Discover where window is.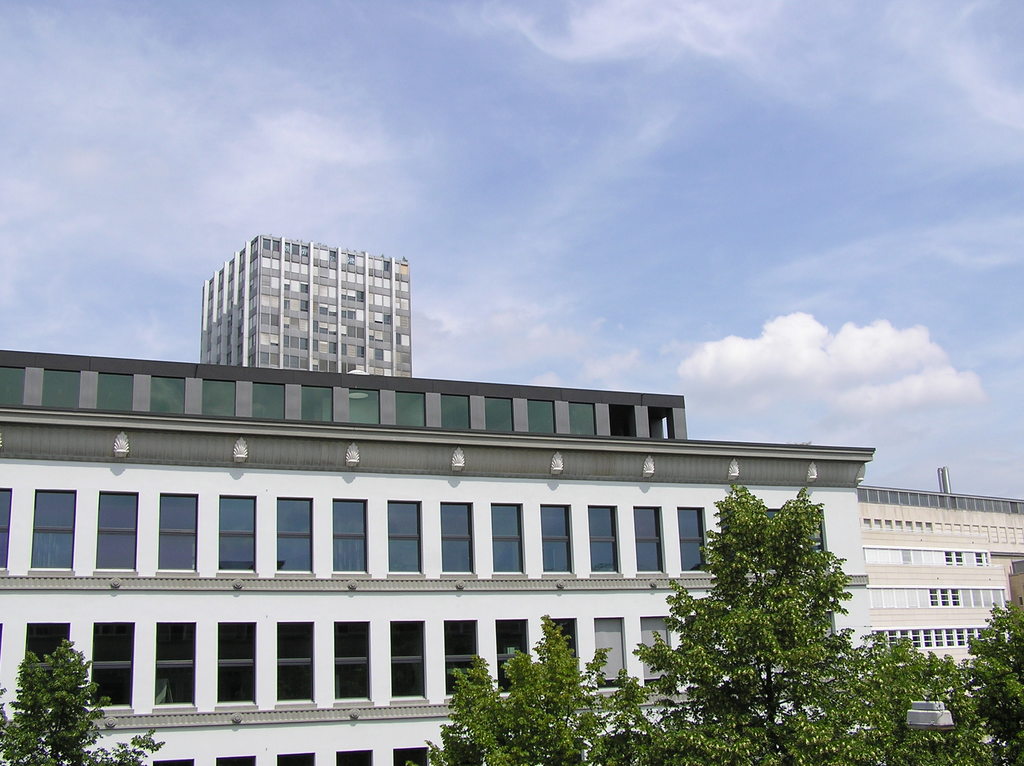
Discovered at x1=679, y1=504, x2=705, y2=582.
